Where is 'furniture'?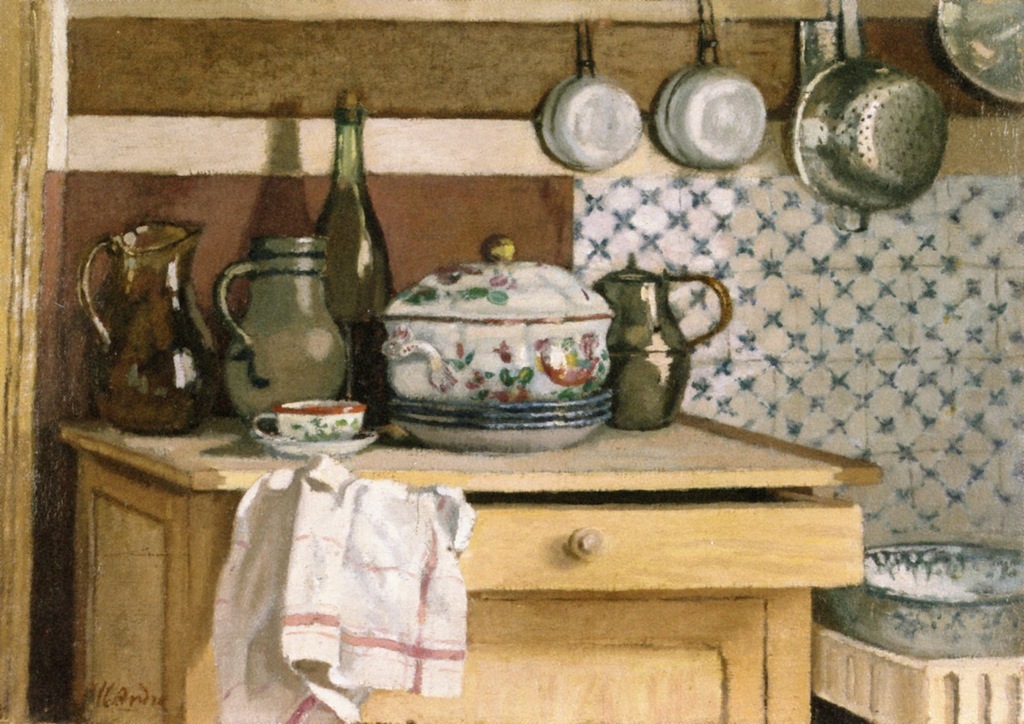
bbox=(56, 410, 888, 723).
